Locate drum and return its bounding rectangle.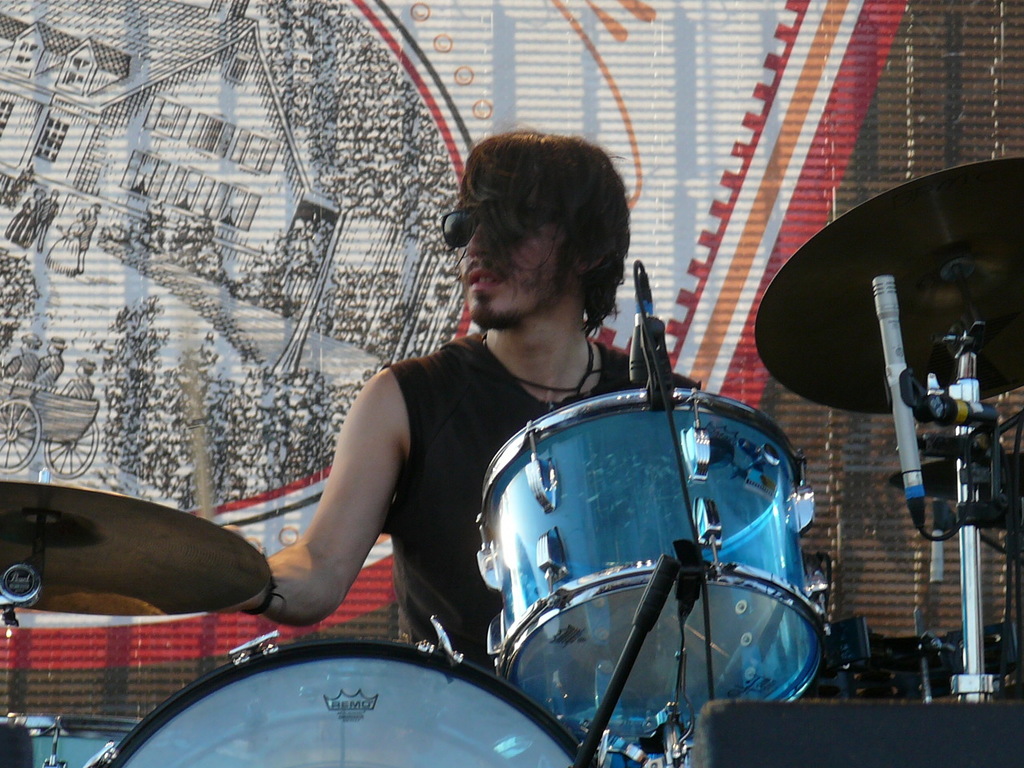
bbox=(477, 381, 834, 767).
